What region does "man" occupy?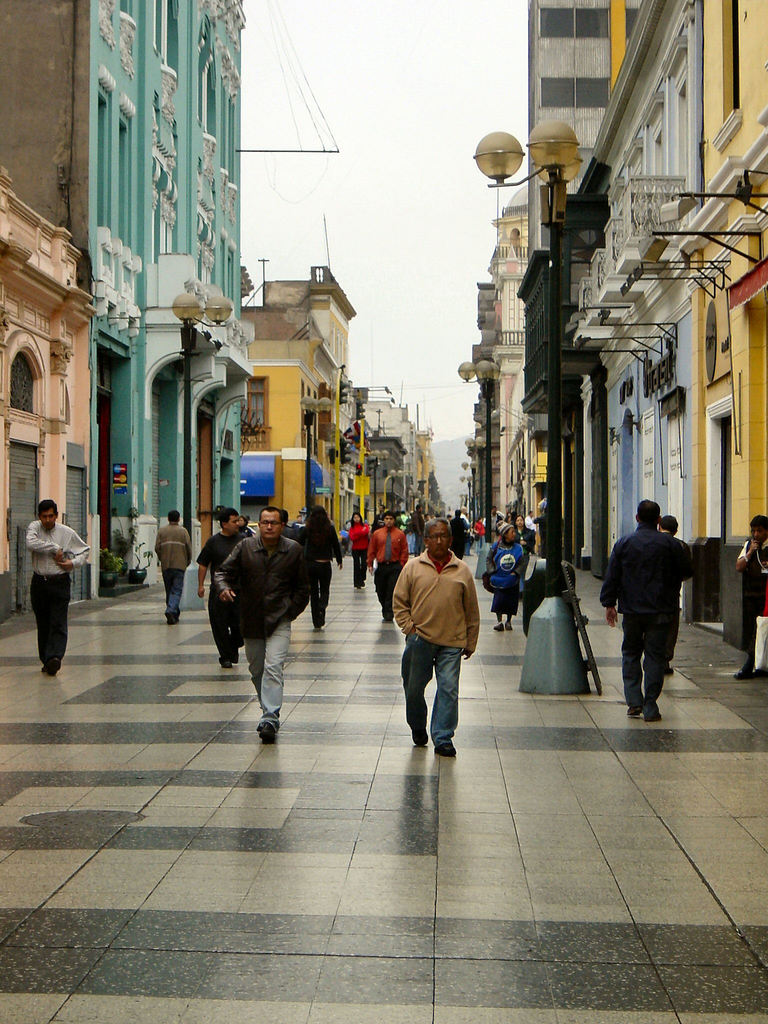
box=[147, 511, 184, 638].
